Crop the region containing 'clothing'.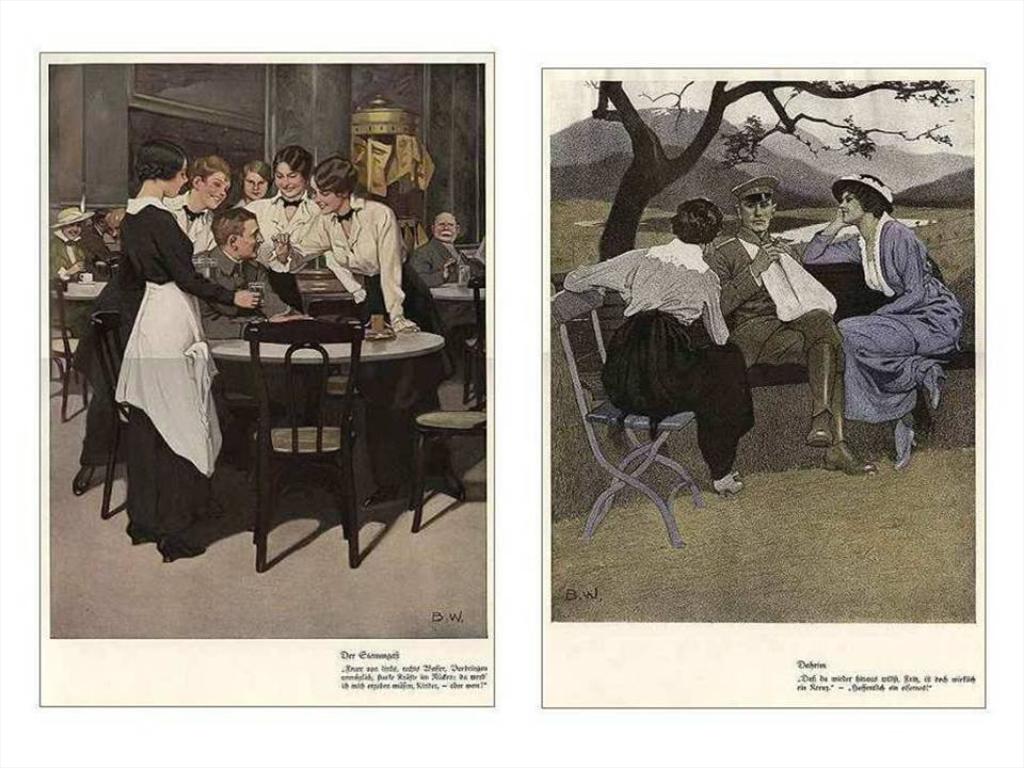
Crop region: [x1=251, y1=189, x2=326, y2=303].
